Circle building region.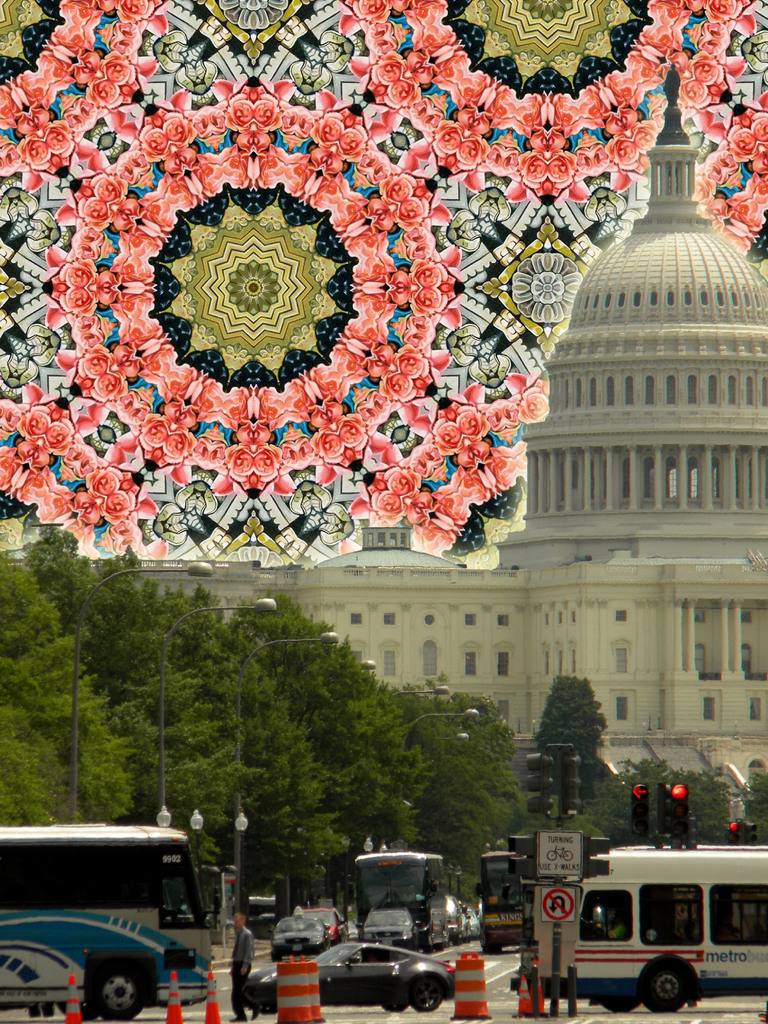
Region: <box>3,64,767,813</box>.
